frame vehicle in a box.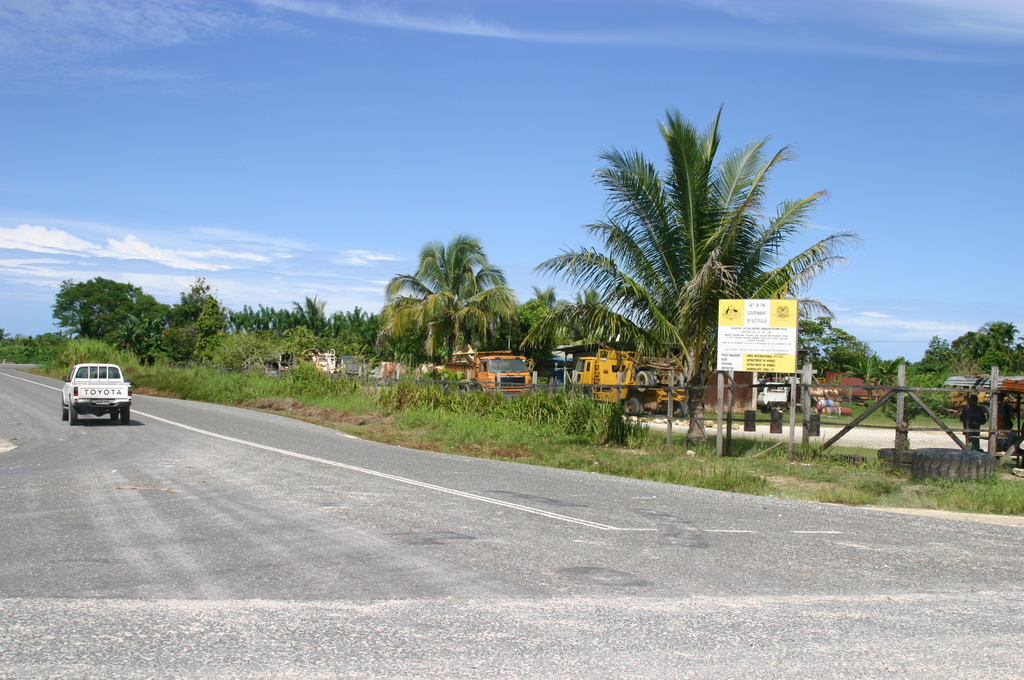
pyautogui.locateOnScreen(447, 345, 536, 390).
